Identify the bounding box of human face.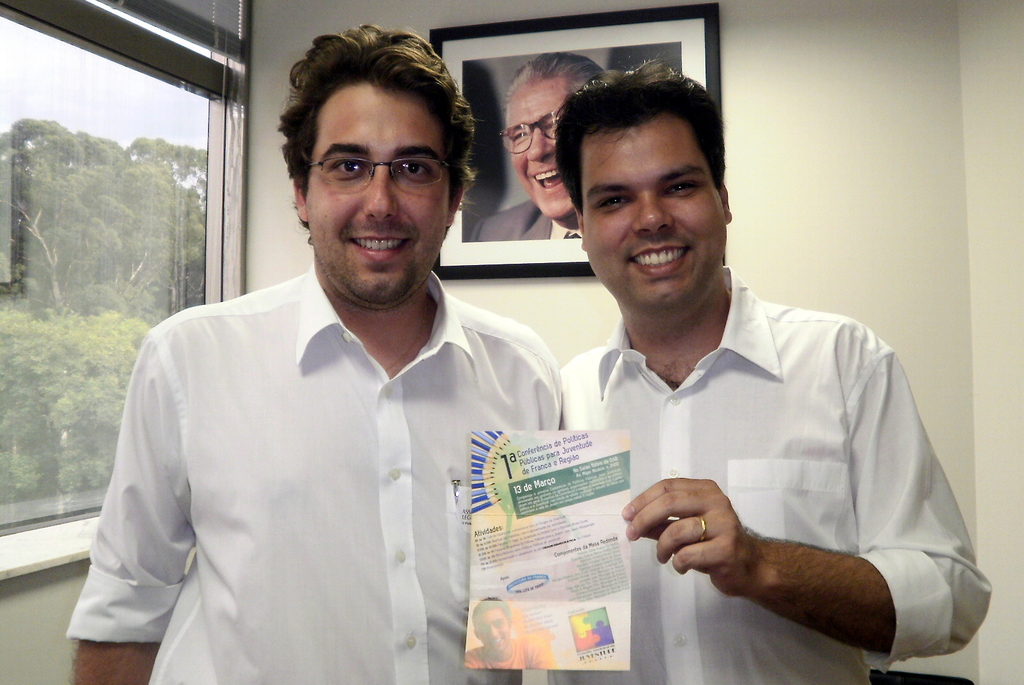
<region>507, 85, 573, 222</region>.
